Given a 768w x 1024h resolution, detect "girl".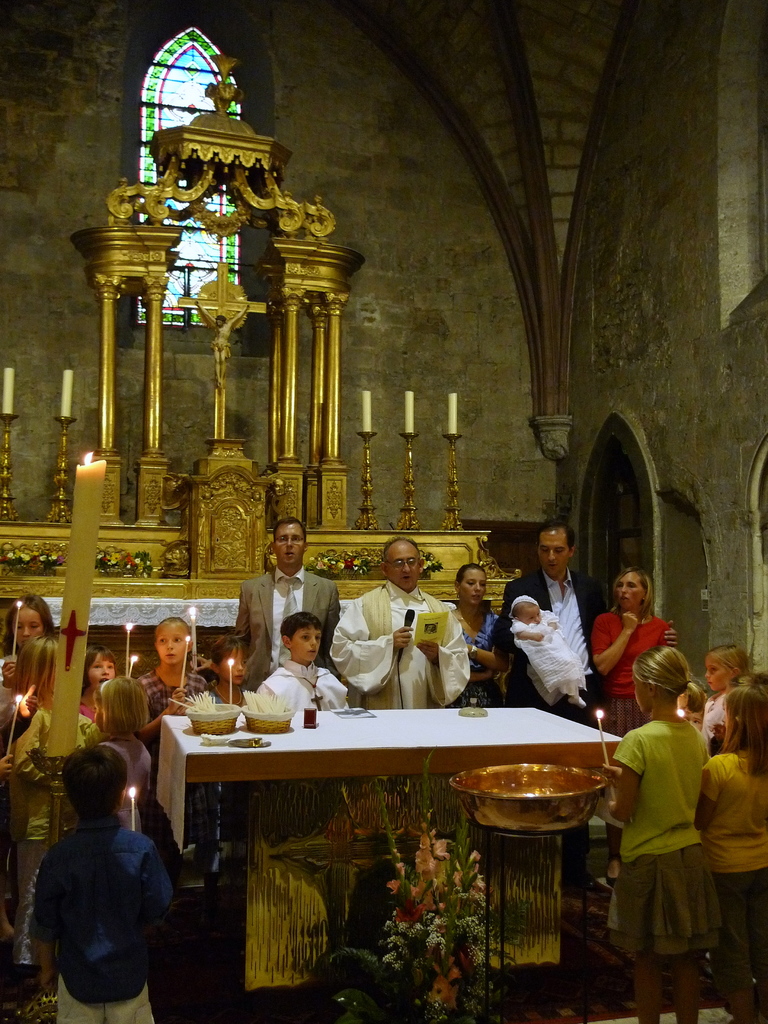
box(12, 637, 50, 716).
